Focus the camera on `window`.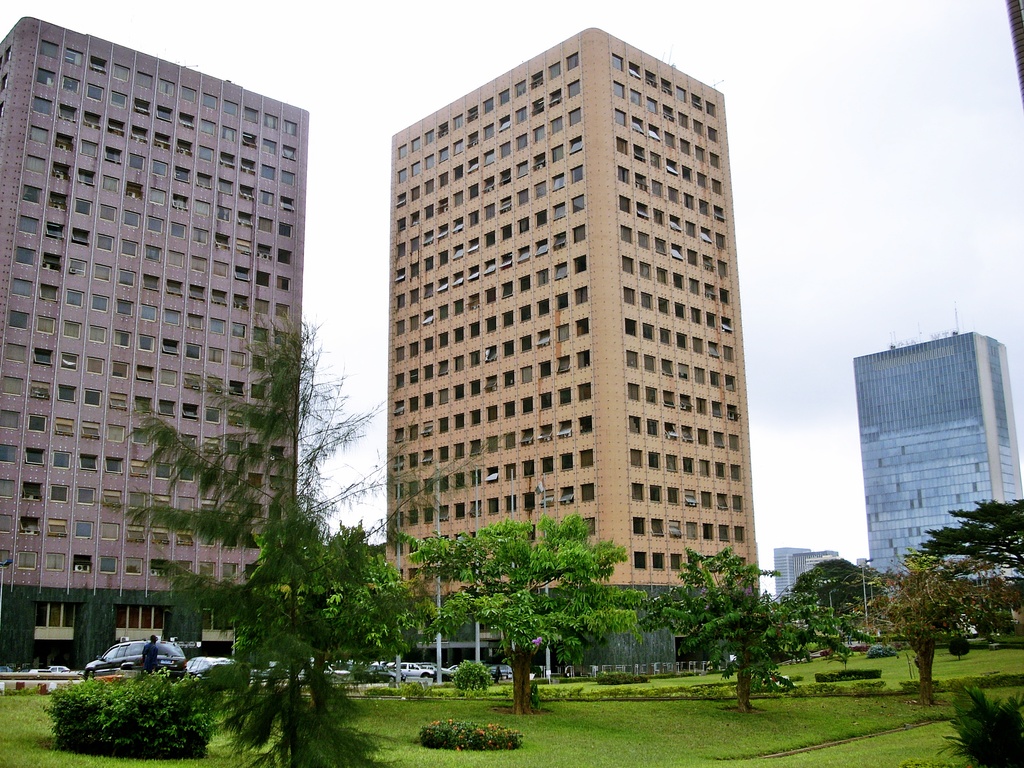
Focus region: box(424, 202, 433, 217).
